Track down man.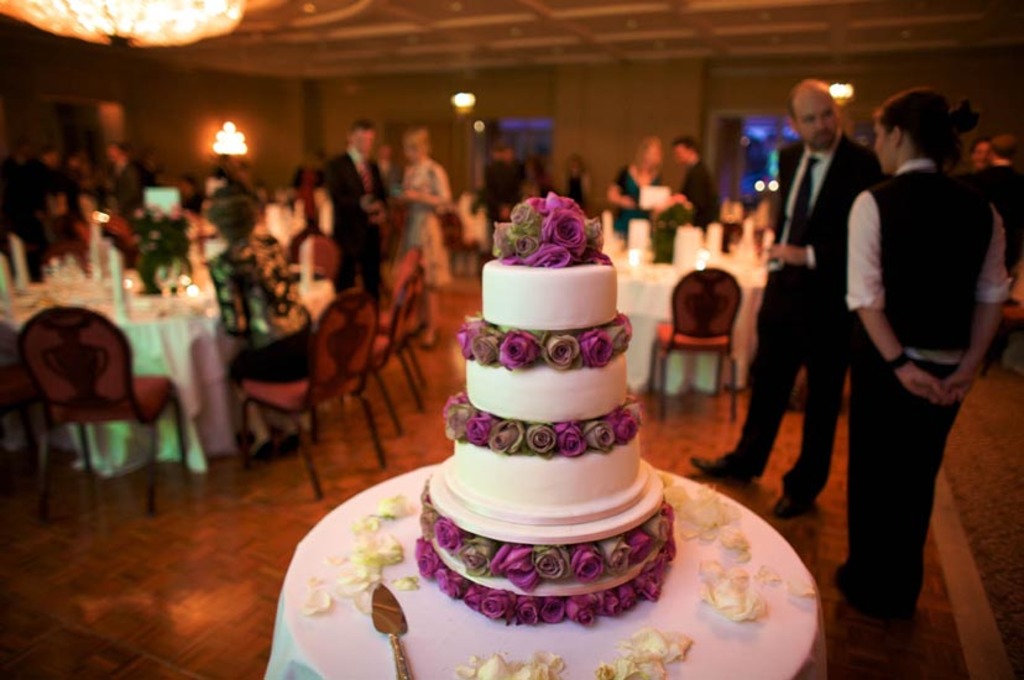
Tracked to (315, 119, 392, 305).
